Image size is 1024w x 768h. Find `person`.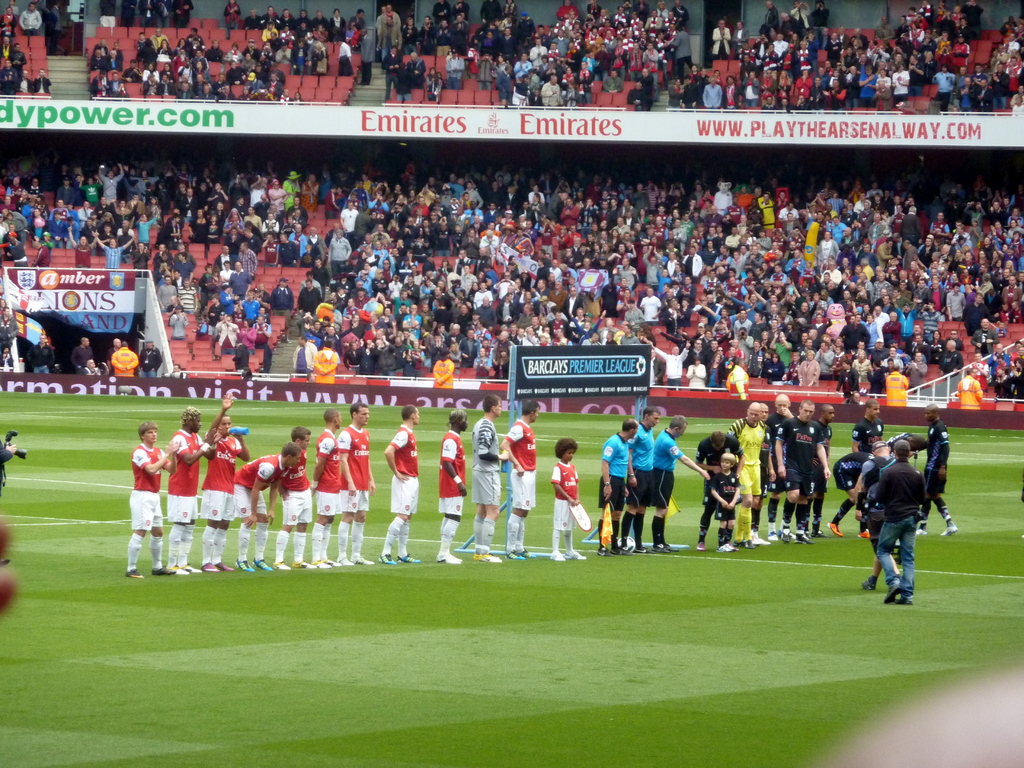
[left=503, top=398, right=540, bottom=560].
